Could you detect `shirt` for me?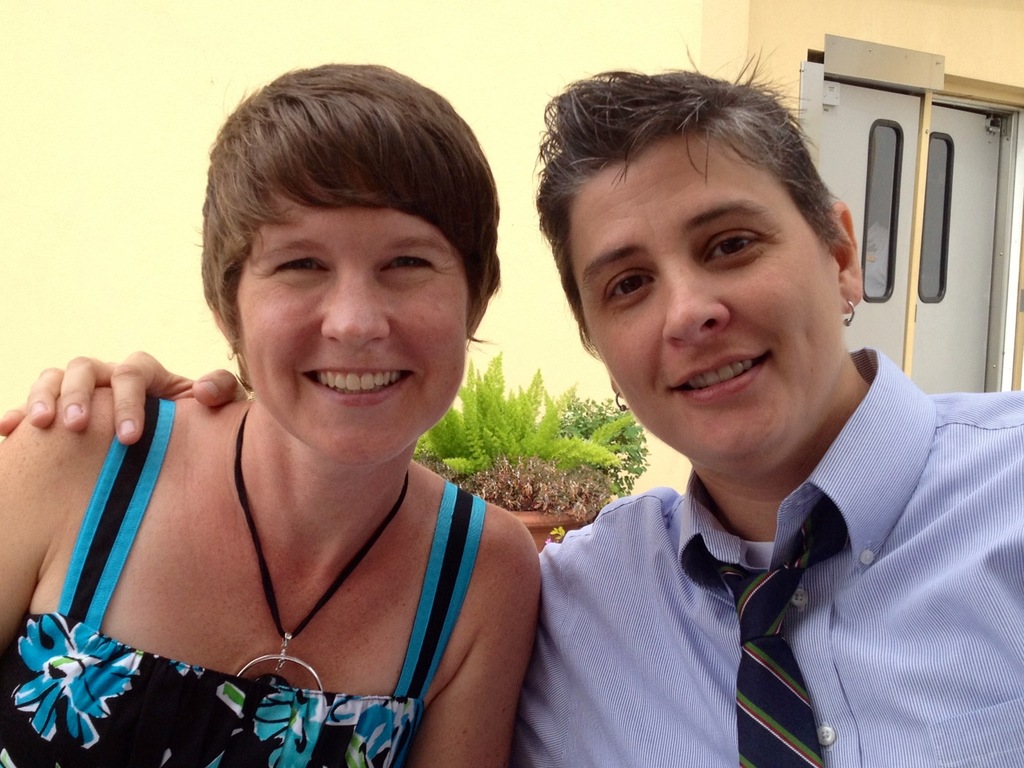
Detection result: (506, 341, 1023, 767).
